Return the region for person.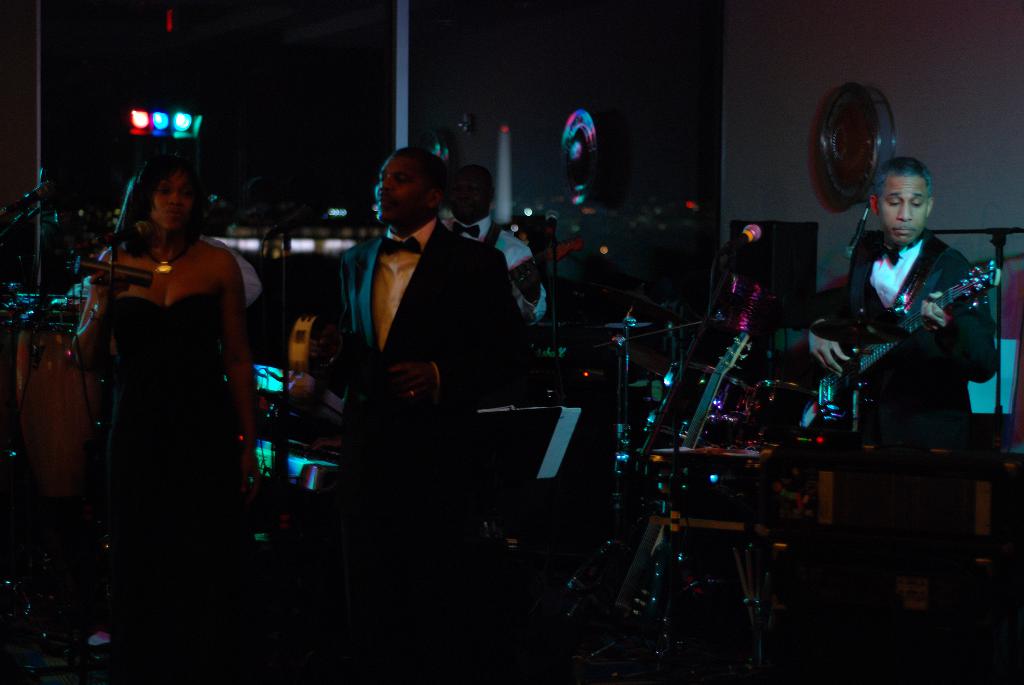
[440, 167, 545, 323].
